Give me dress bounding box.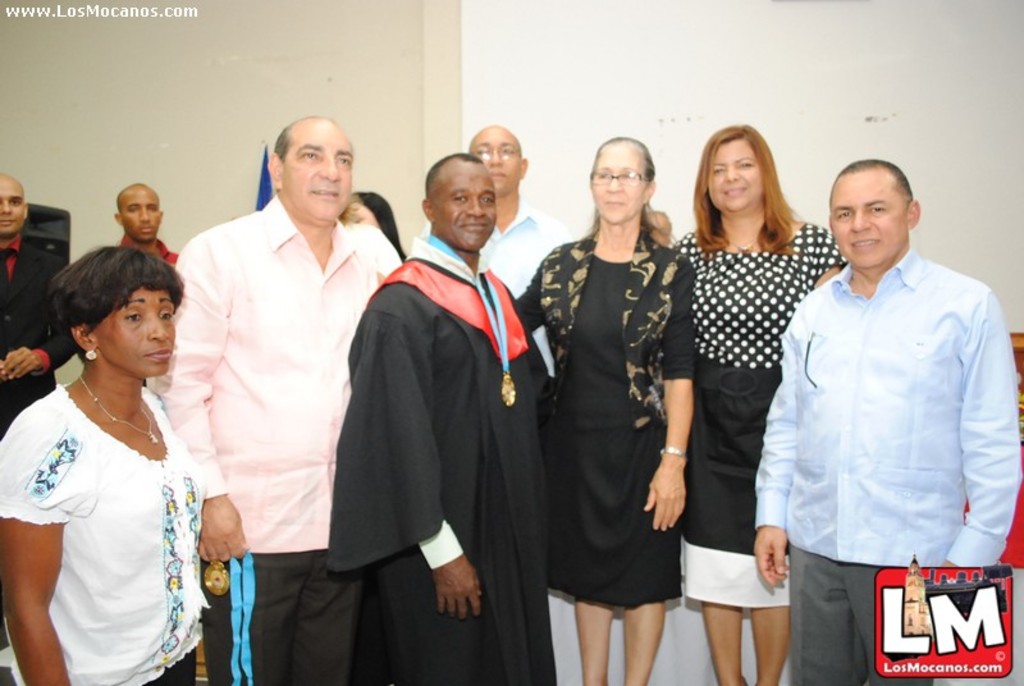
Rect(680, 216, 850, 608).
